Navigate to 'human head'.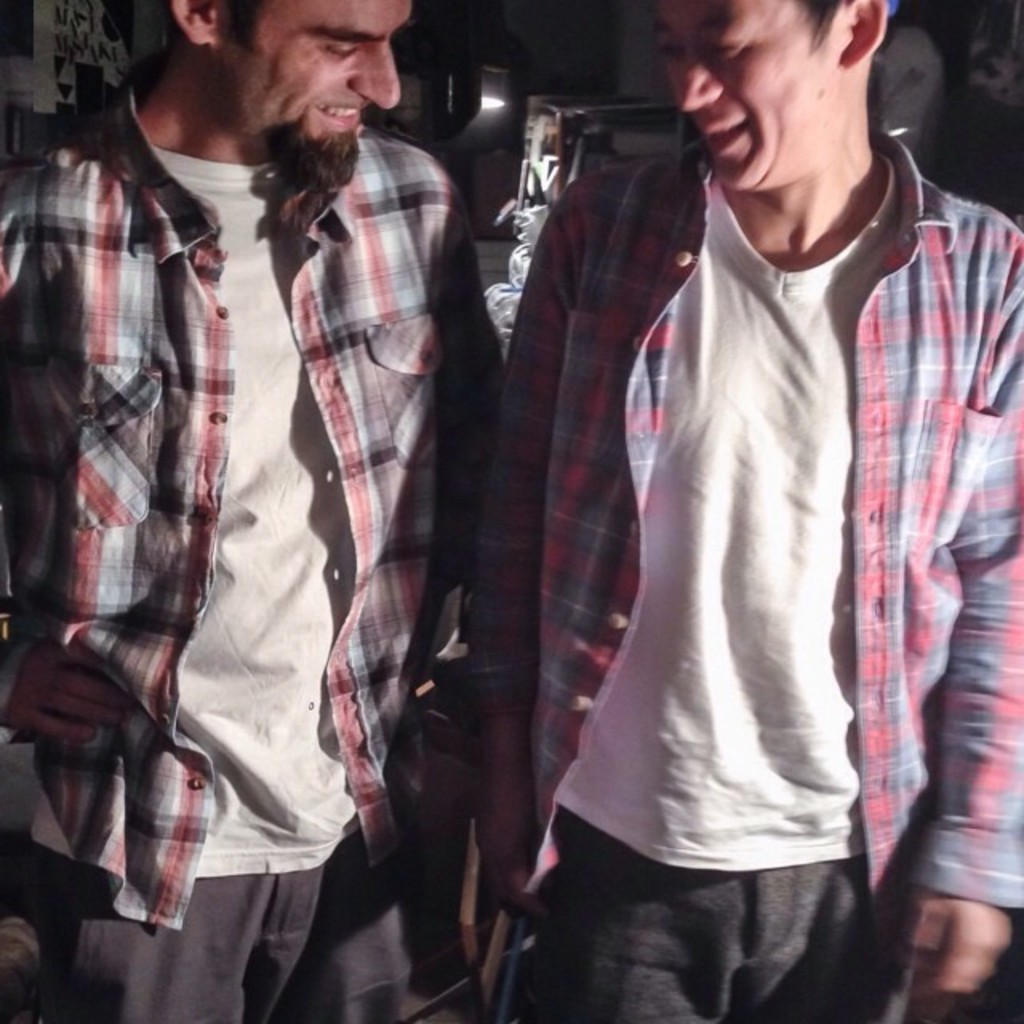
Navigation target: locate(669, 6, 915, 202).
